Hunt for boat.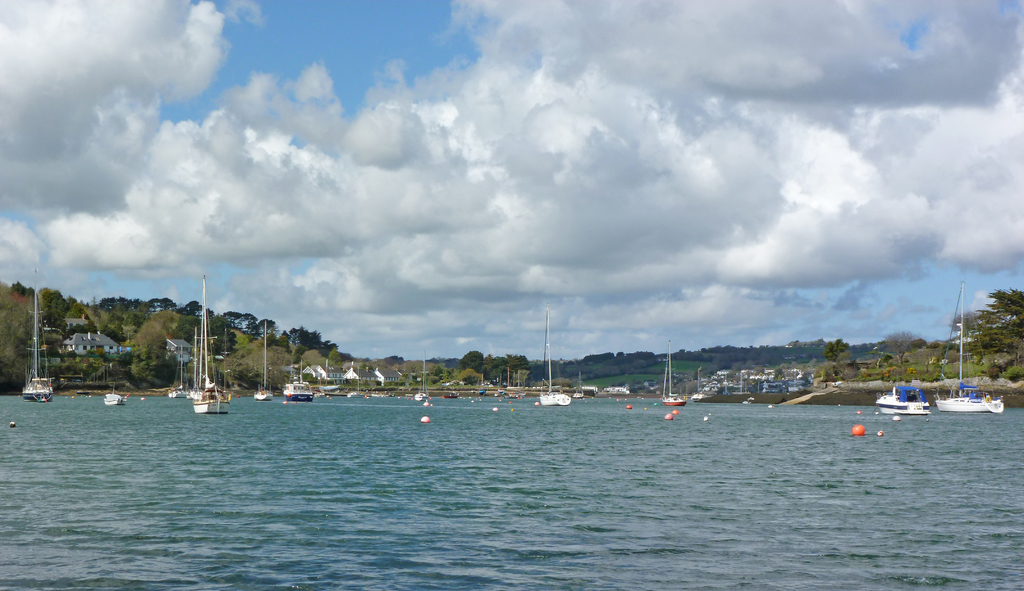
Hunted down at detection(533, 388, 580, 411).
